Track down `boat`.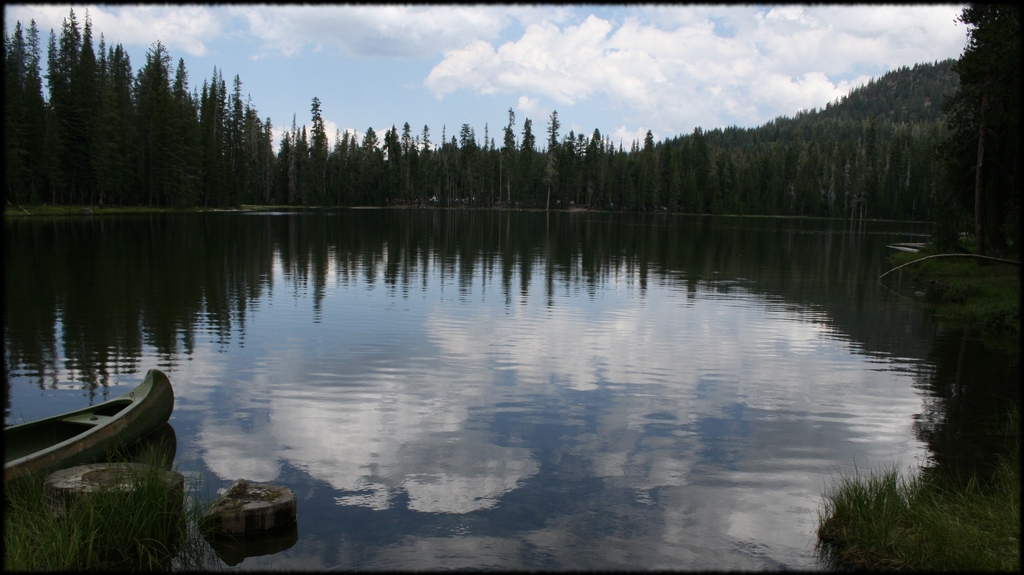
Tracked to region(0, 365, 181, 475).
